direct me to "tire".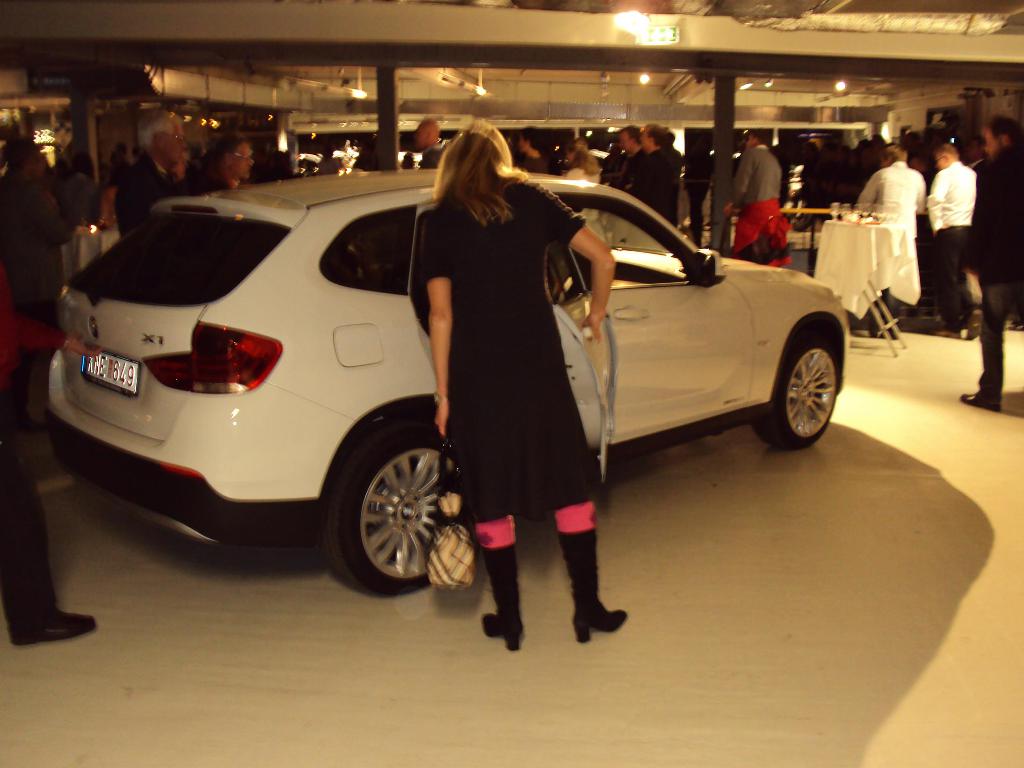
Direction: <box>317,420,458,602</box>.
